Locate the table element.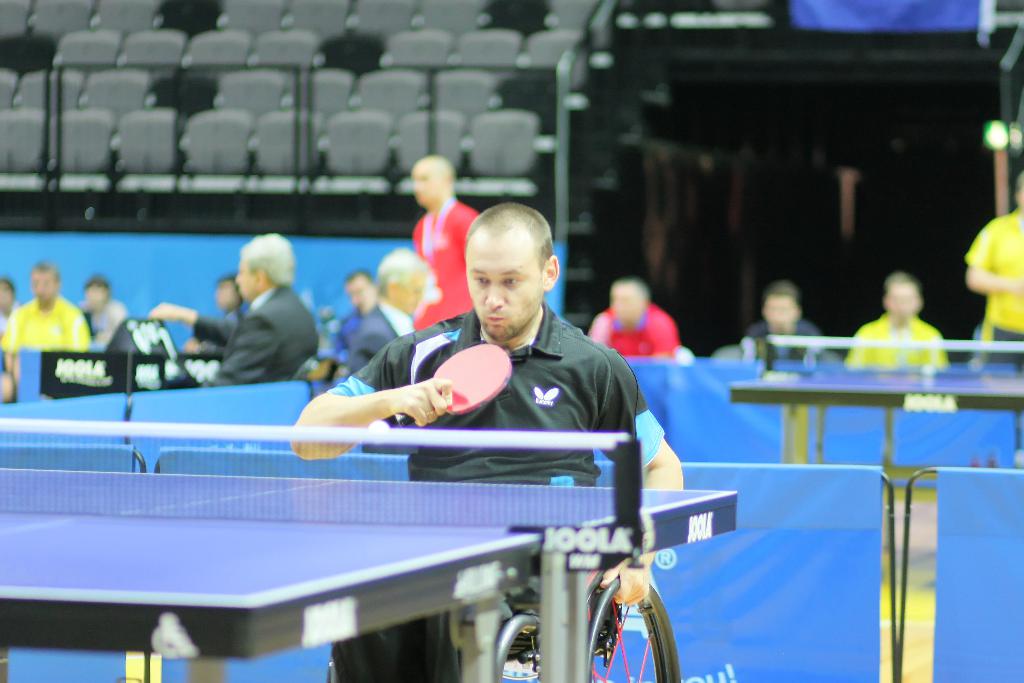
Element bbox: (x1=728, y1=366, x2=1023, y2=463).
